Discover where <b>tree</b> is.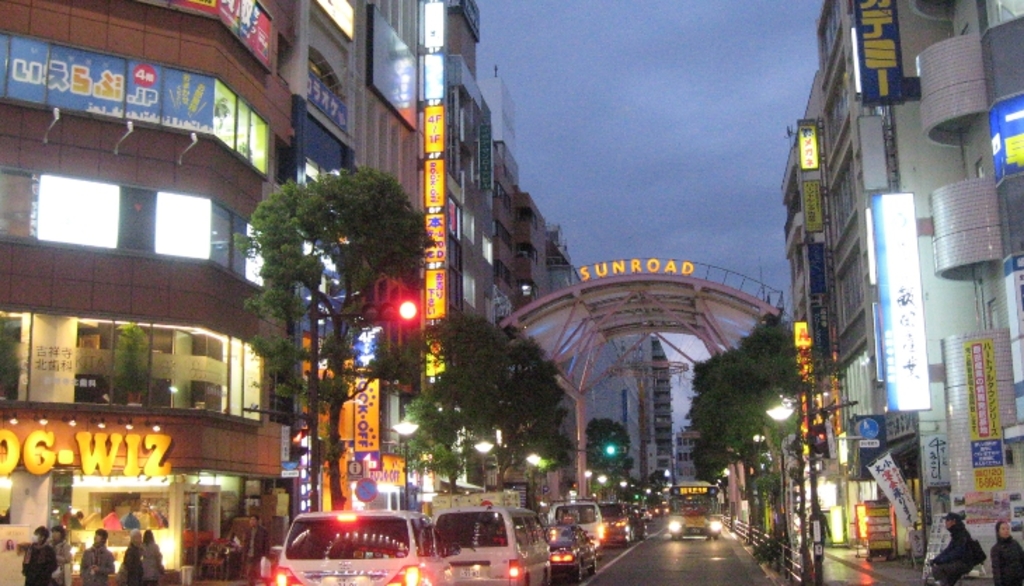
Discovered at rect(396, 311, 509, 496).
